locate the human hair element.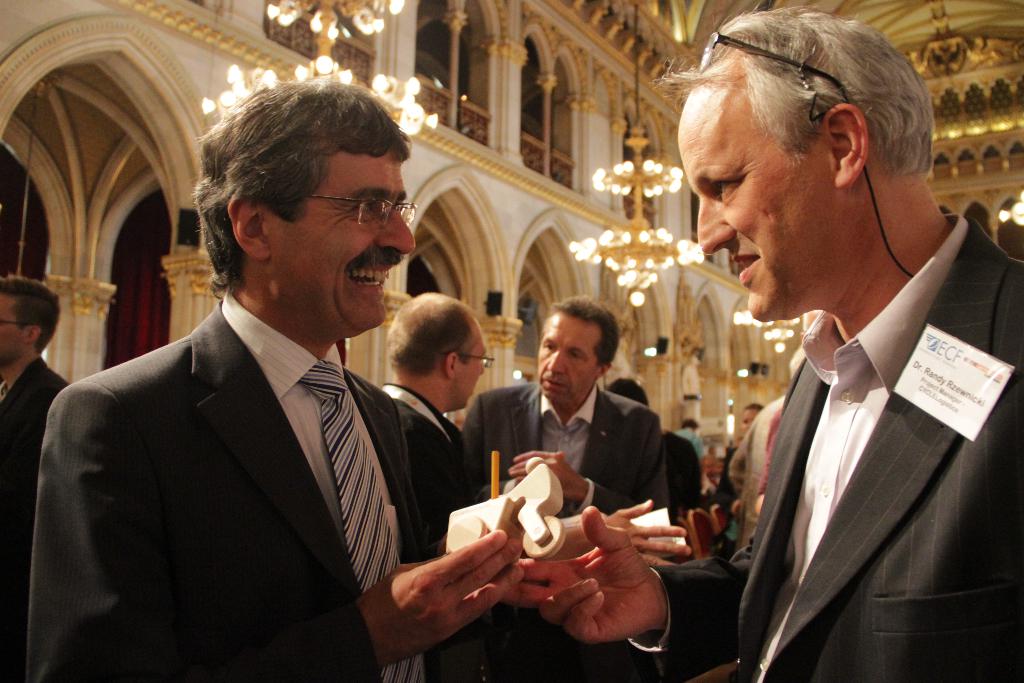
Element bbox: 605/377/648/406.
